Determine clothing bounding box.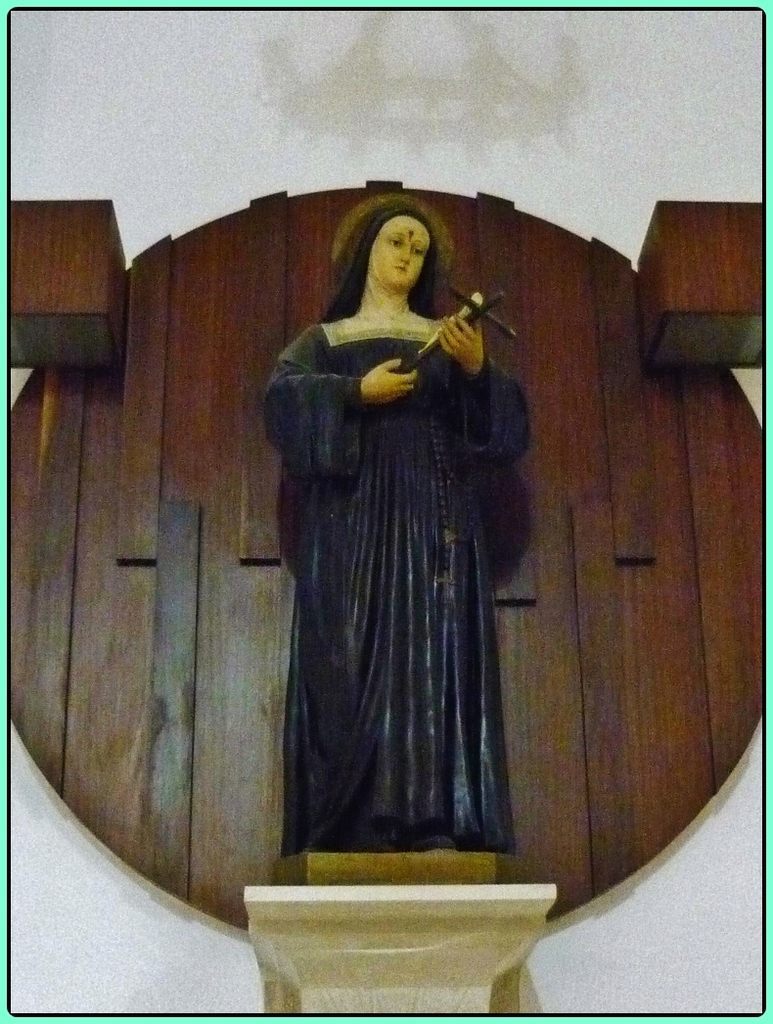
Determined: {"x1": 245, "y1": 202, "x2": 547, "y2": 897}.
